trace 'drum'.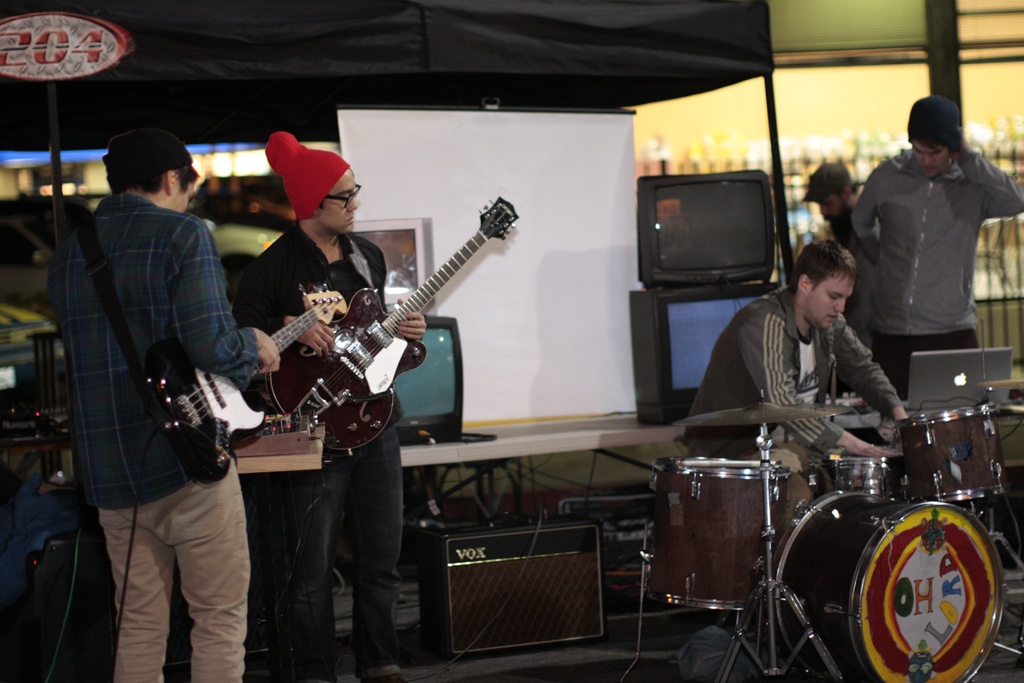
Traced to 773,490,1001,682.
